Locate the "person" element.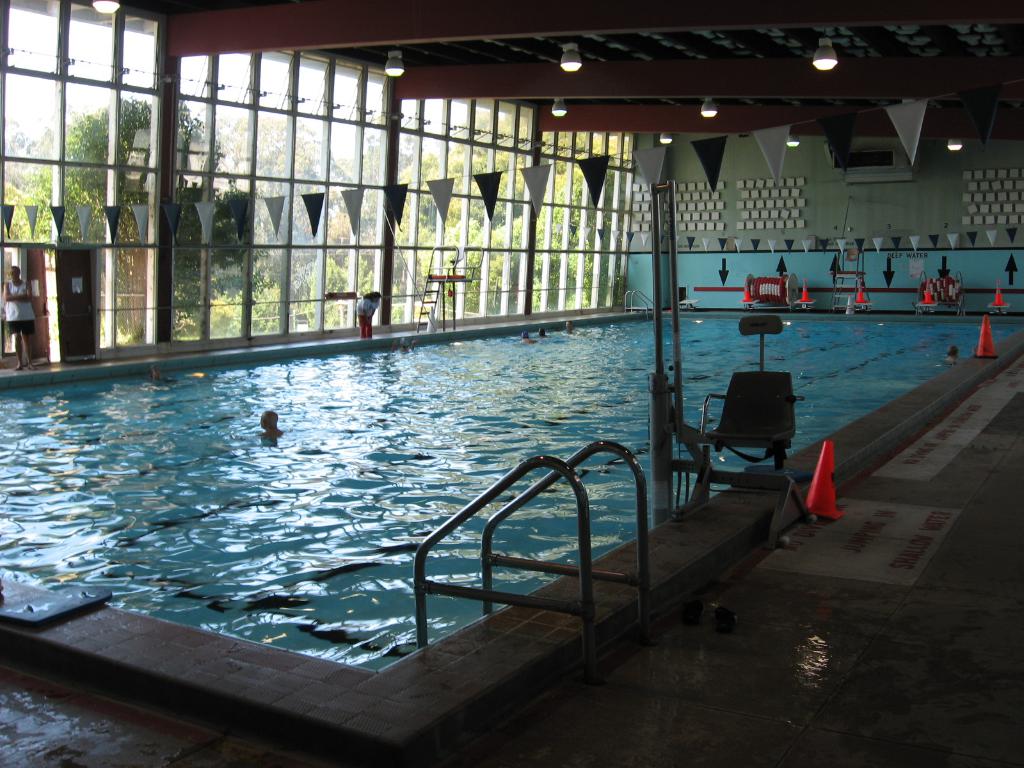
Element bbox: (515,330,540,346).
